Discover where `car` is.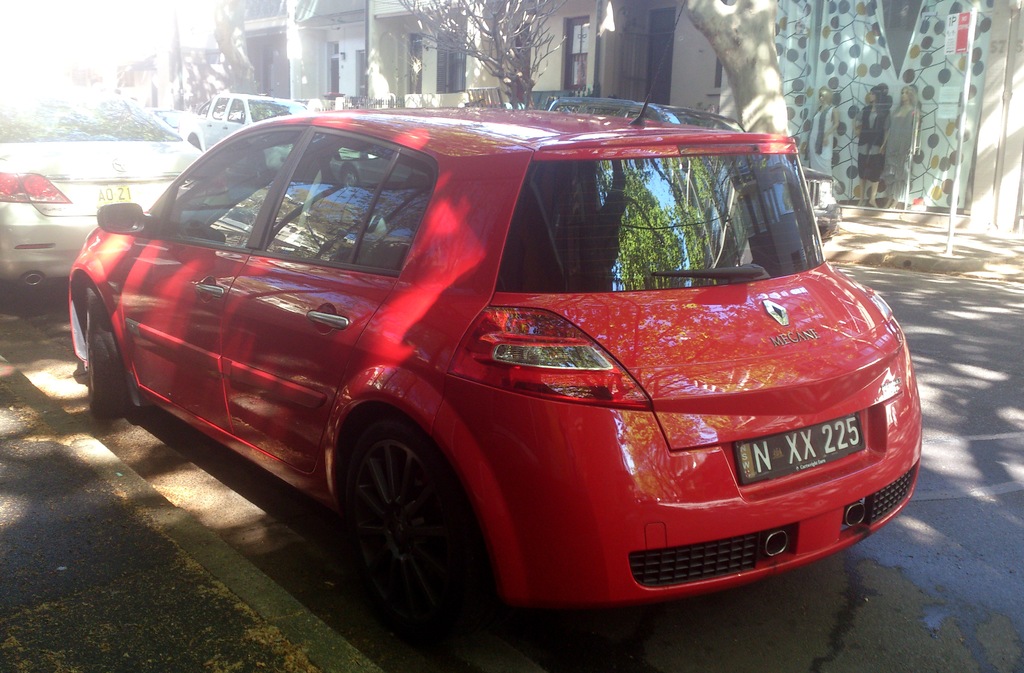
Discovered at (602, 92, 846, 250).
